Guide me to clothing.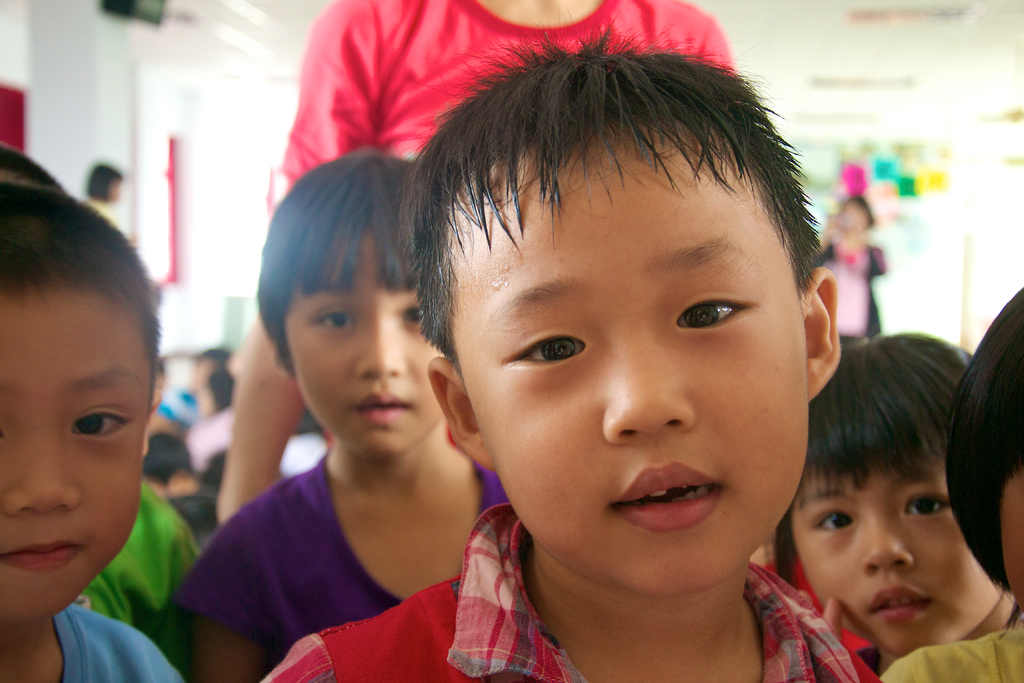
Guidance: 54/602/183/682.
